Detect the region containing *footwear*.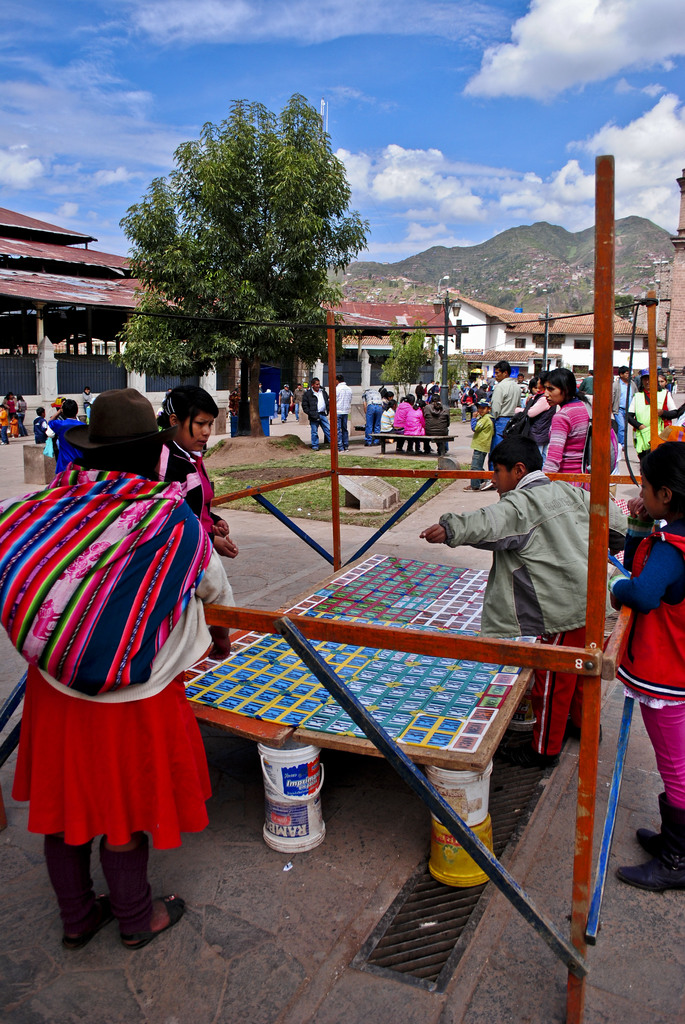
501/741/556/765.
